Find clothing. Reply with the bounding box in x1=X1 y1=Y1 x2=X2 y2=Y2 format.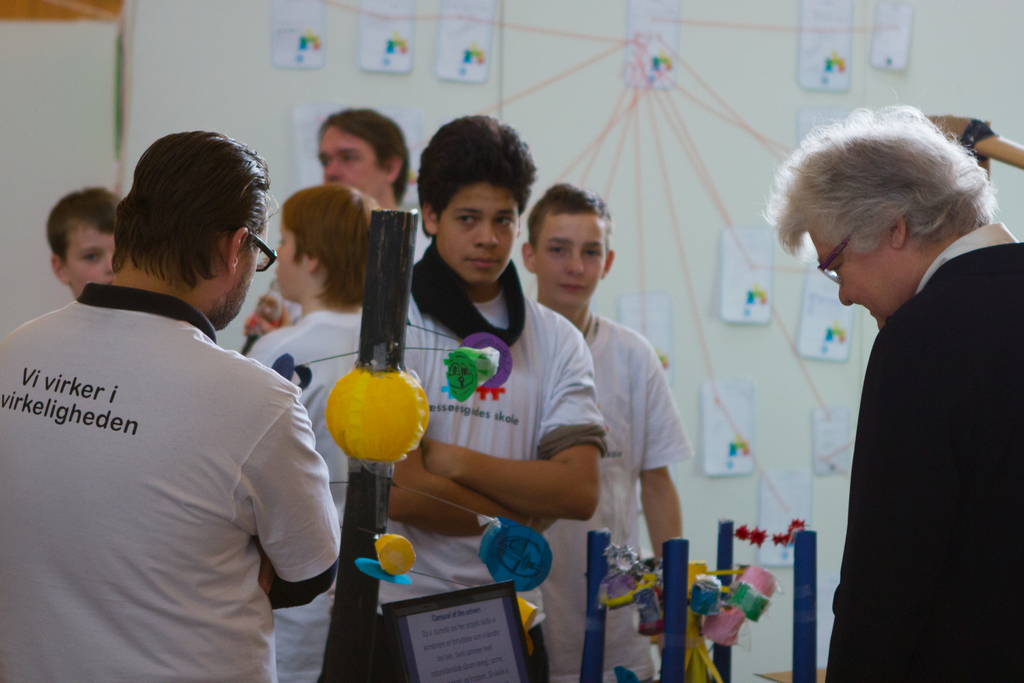
x1=362 y1=241 x2=610 y2=682.
